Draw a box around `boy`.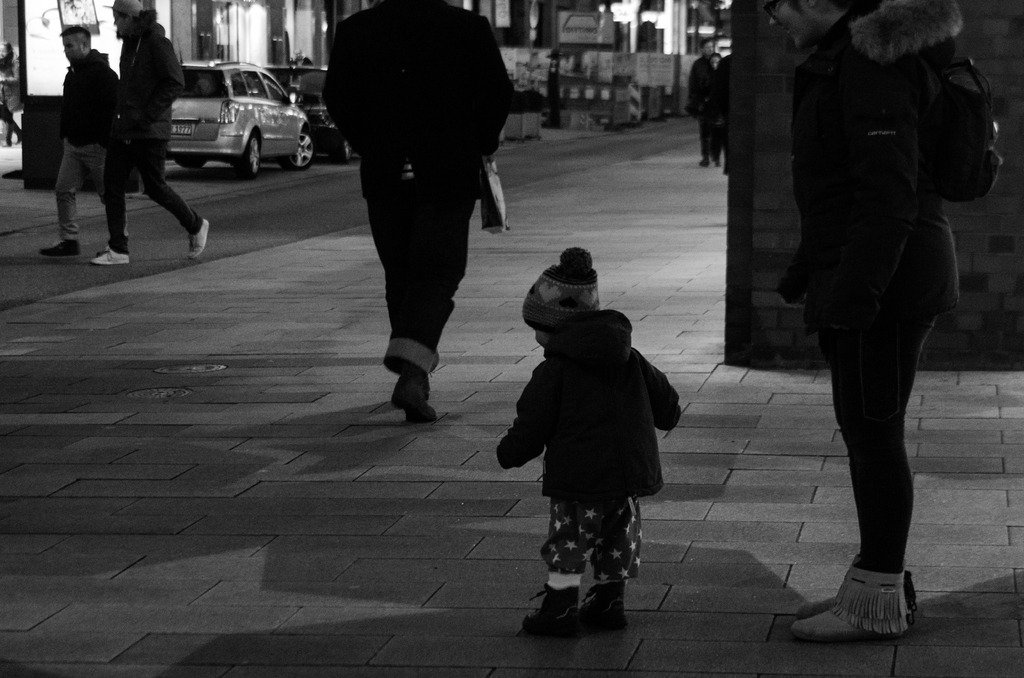
{"x1": 501, "y1": 249, "x2": 681, "y2": 638}.
